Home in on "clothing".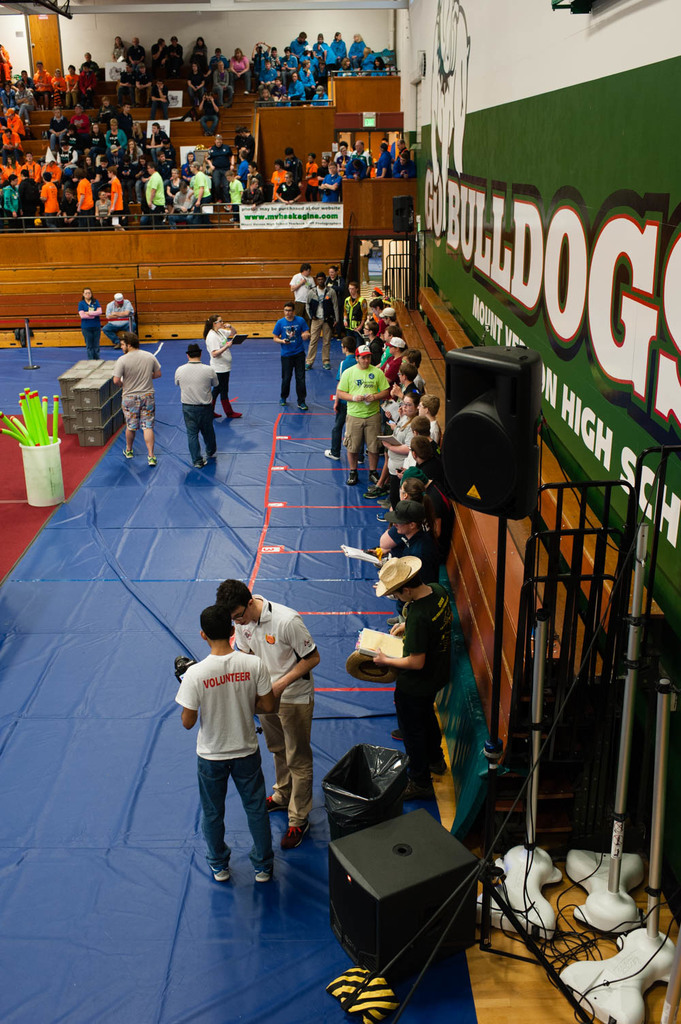
Homed in at bbox=[332, 279, 338, 315].
